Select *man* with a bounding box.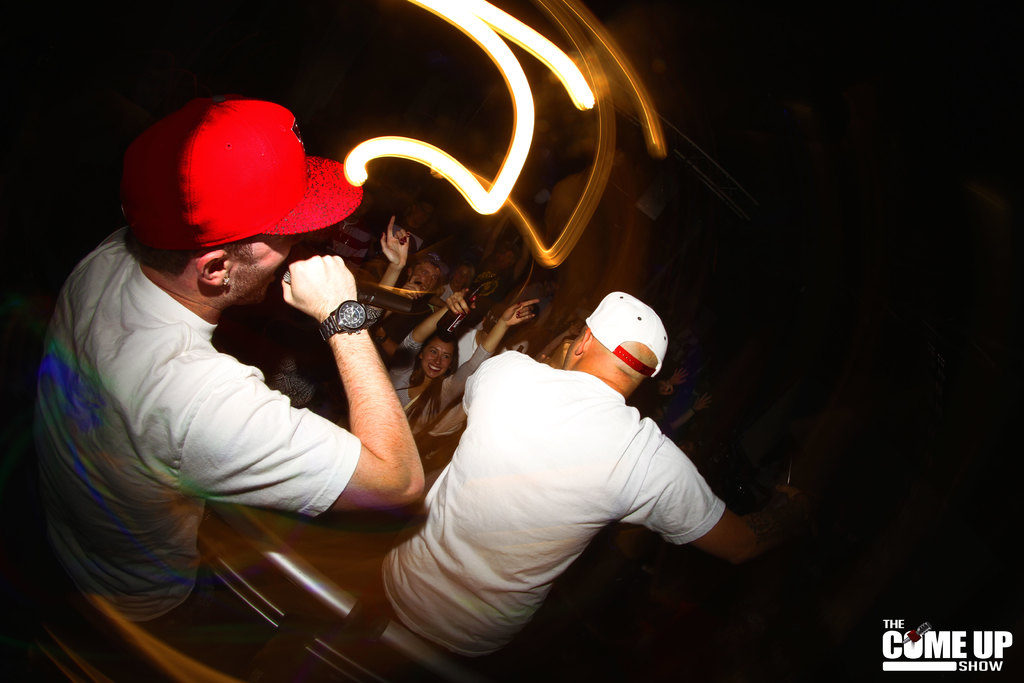
x1=383 y1=284 x2=780 y2=681.
